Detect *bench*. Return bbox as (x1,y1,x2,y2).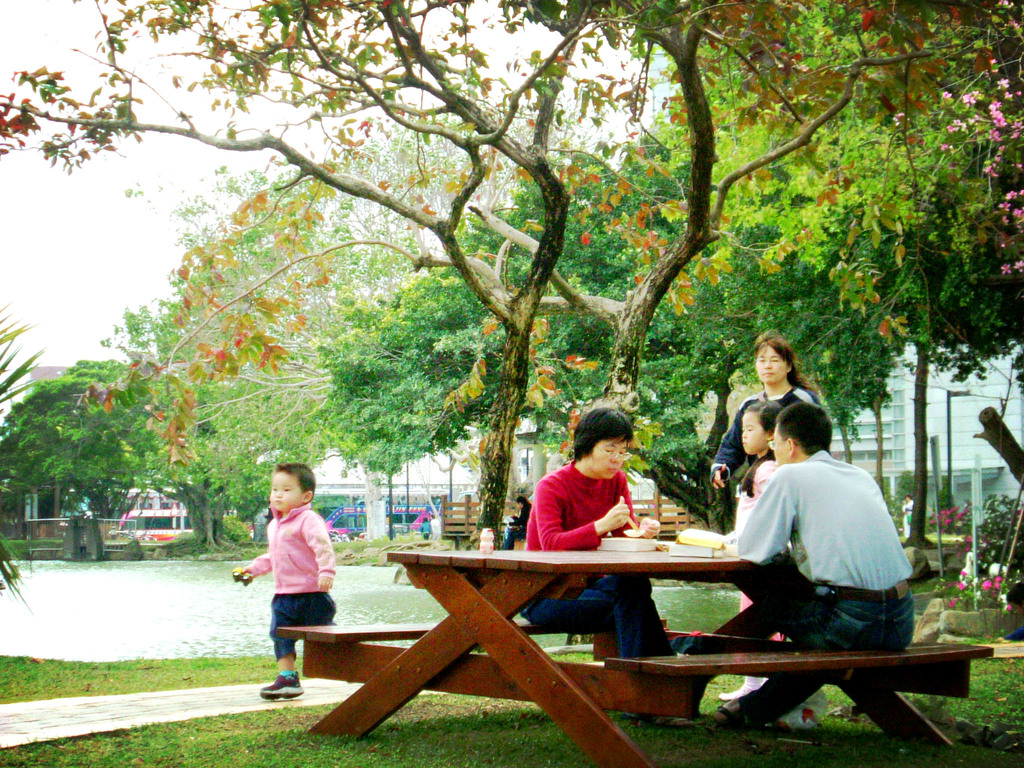
(285,512,949,761).
